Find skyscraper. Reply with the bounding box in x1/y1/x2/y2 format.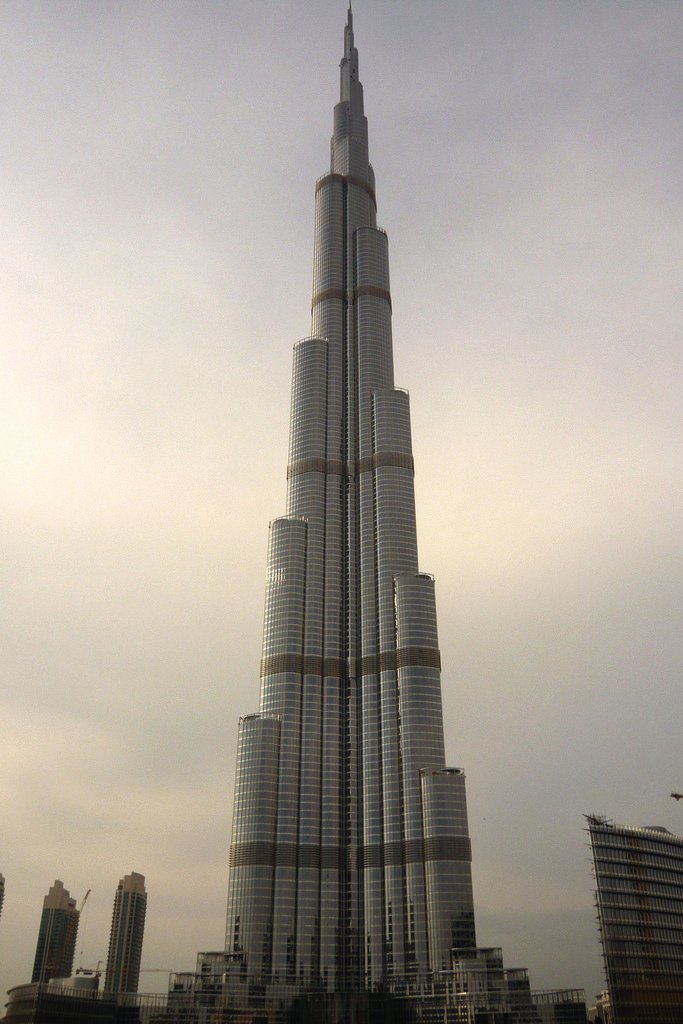
585/801/682/1023.
